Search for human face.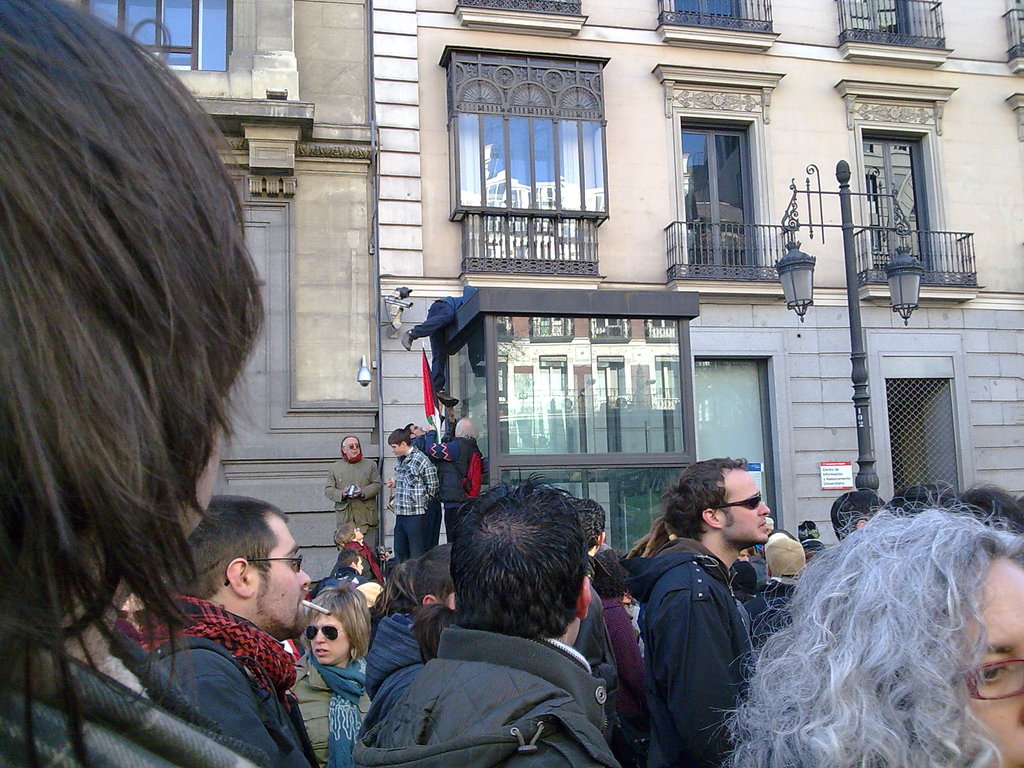
Found at [x1=945, y1=554, x2=1023, y2=767].
